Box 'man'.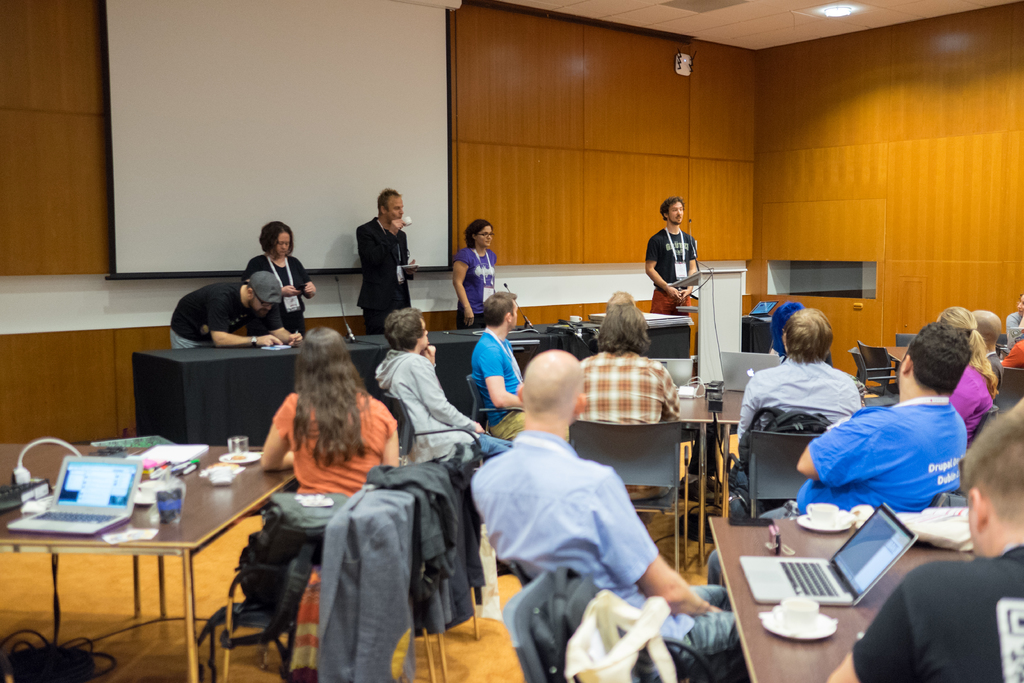
[645, 199, 703, 315].
